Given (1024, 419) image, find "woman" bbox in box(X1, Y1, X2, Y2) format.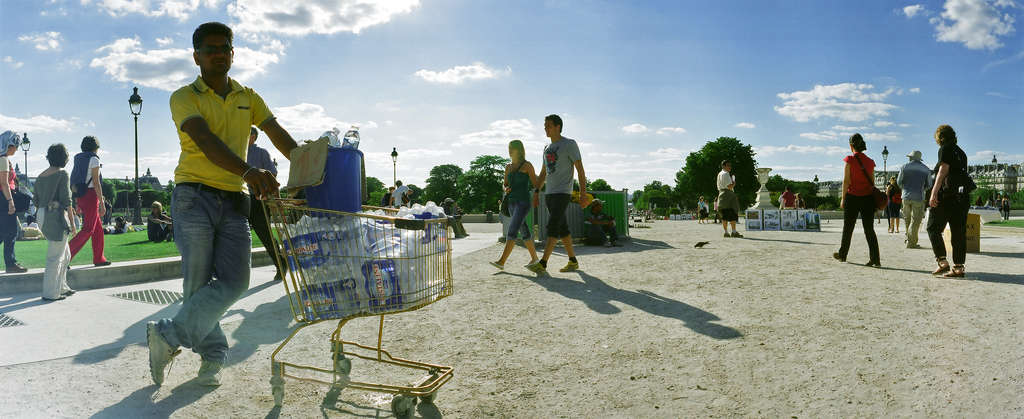
box(66, 132, 111, 262).
